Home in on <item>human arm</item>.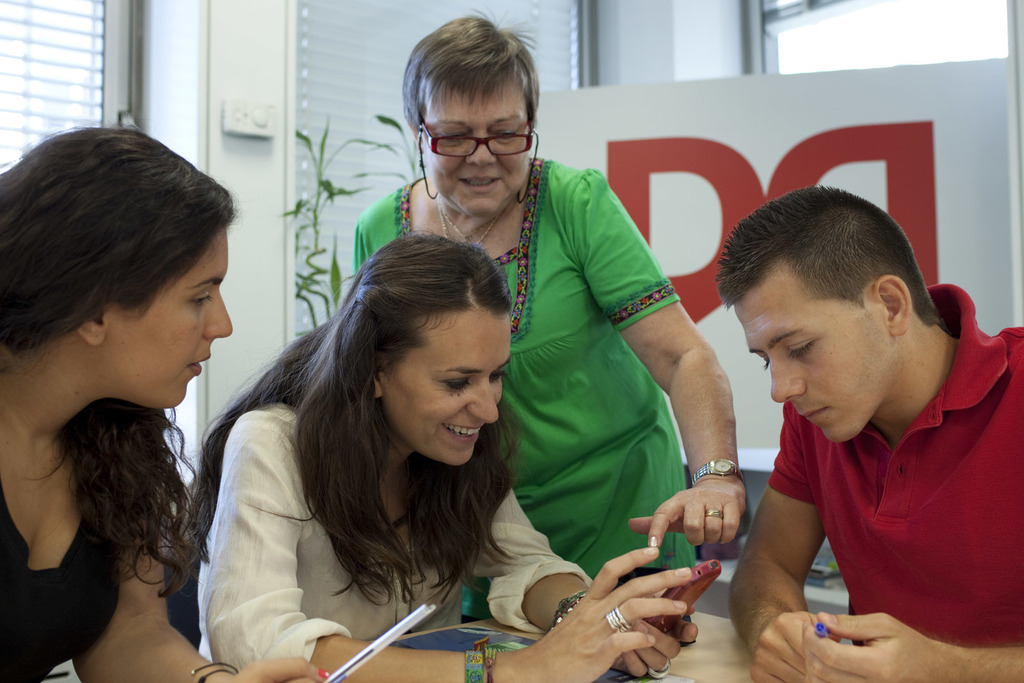
Homed in at [left=568, top=171, right=753, bottom=554].
